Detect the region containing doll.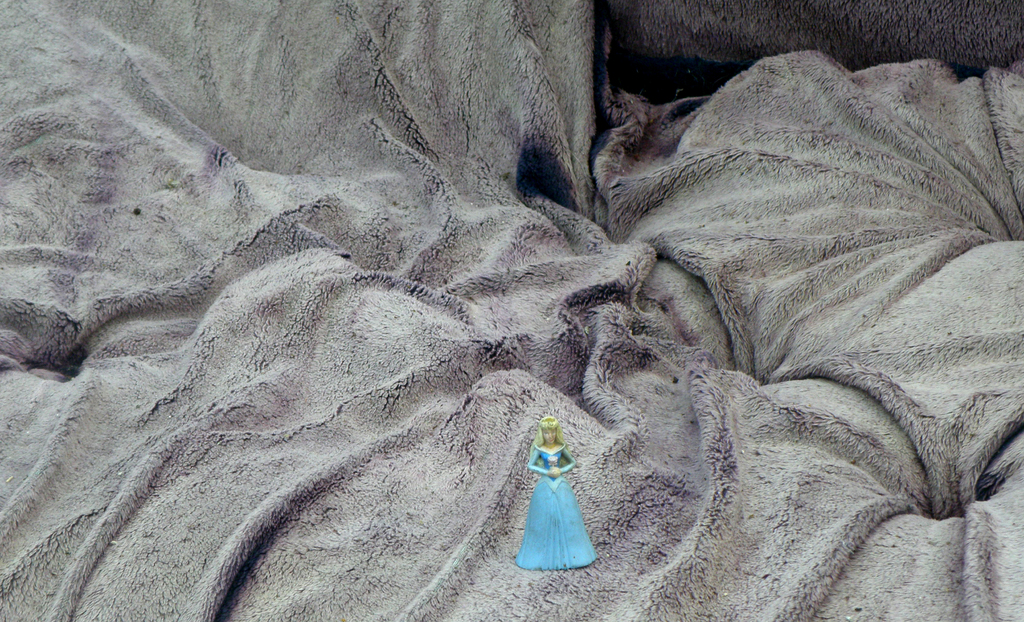
[515, 419, 603, 585].
